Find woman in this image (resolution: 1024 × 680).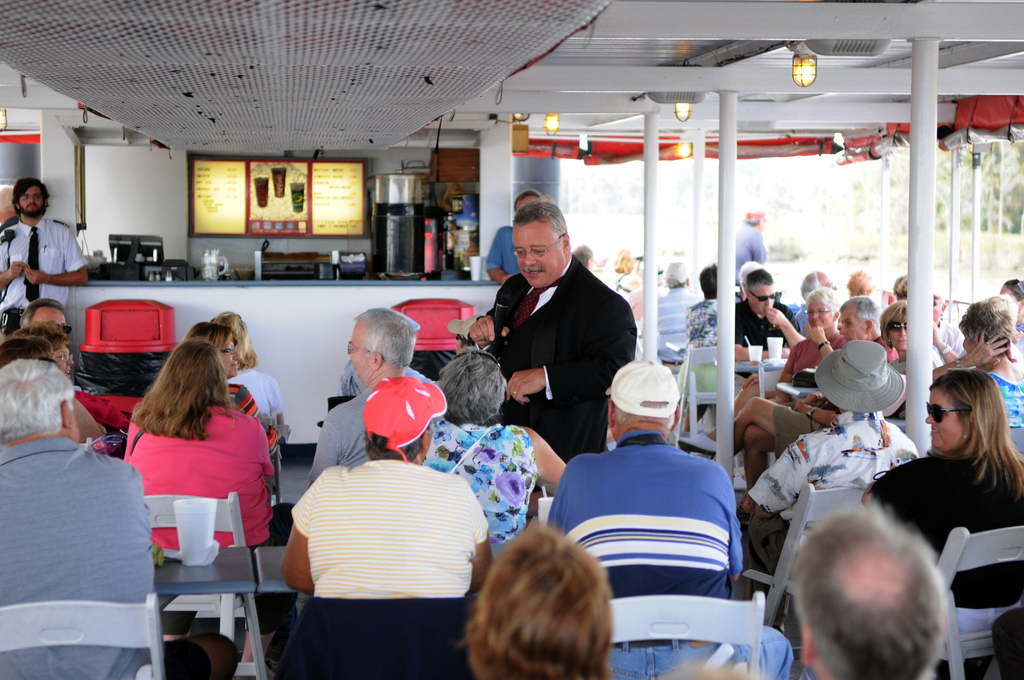
[x1=911, y1=295, x2=1023, y2=429].
